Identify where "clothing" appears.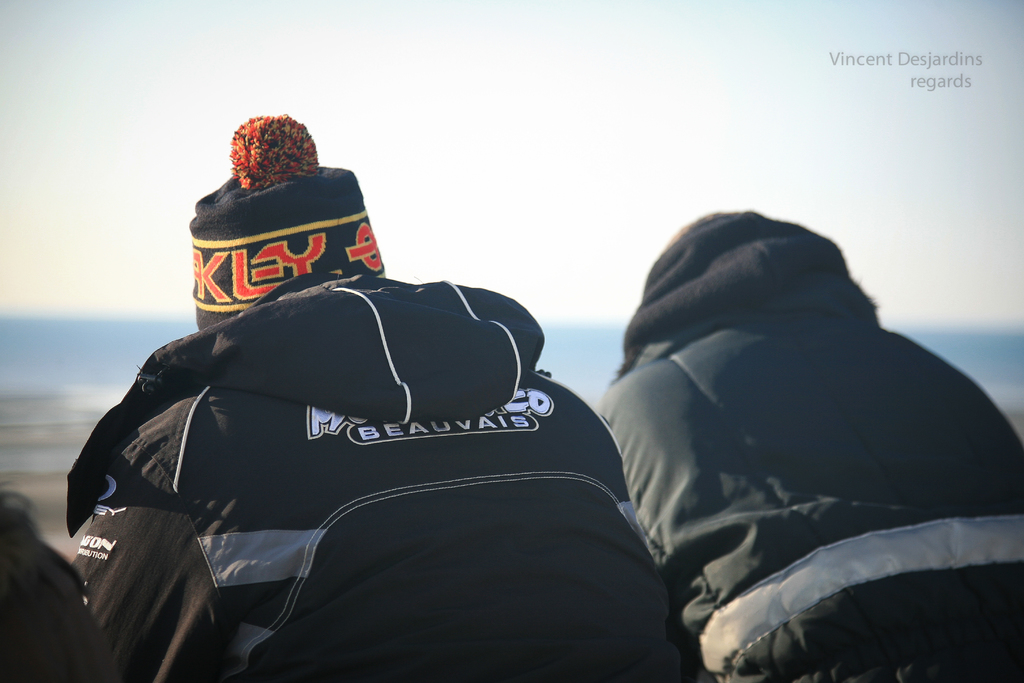
Appears at rect(75, 277, 677, 682).
